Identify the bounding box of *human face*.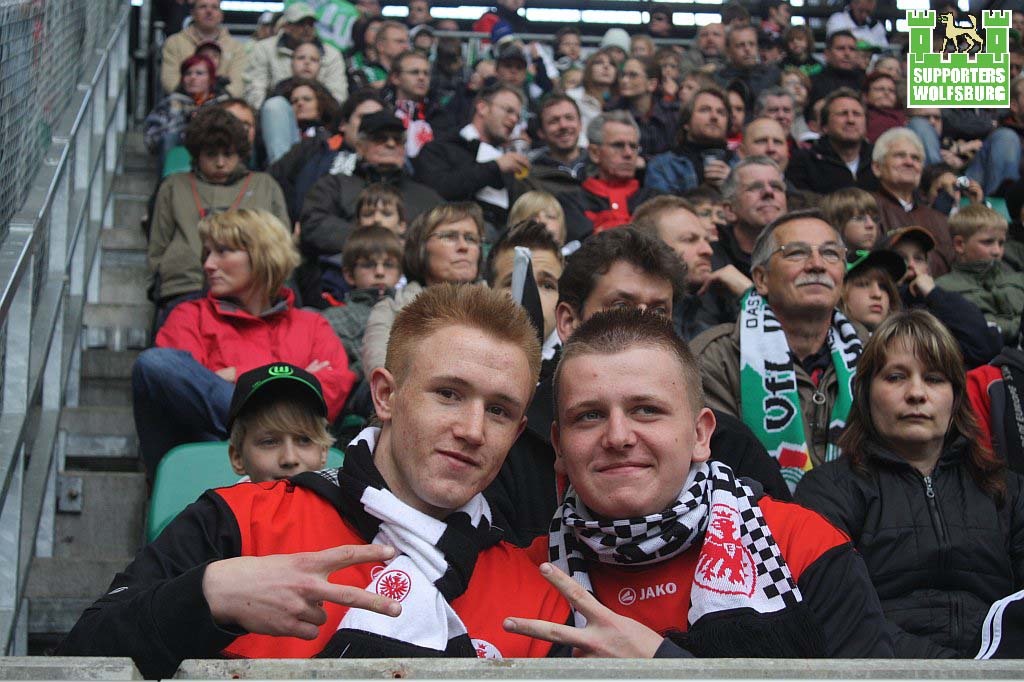
(657,202,718,293).
